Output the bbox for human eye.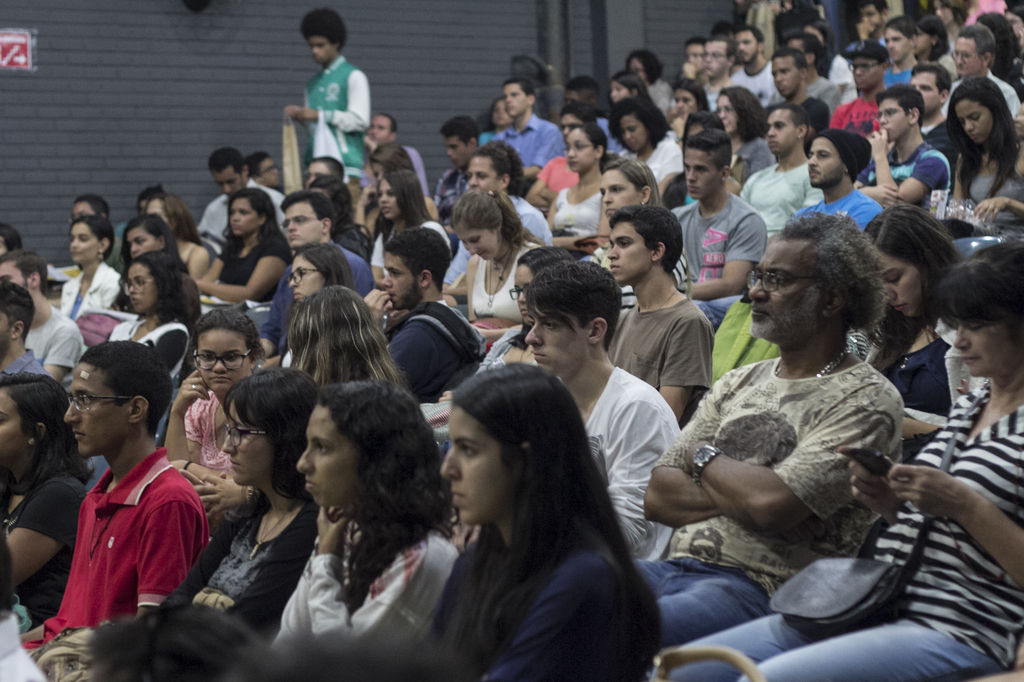
<box>459,443,480,460</box>.
